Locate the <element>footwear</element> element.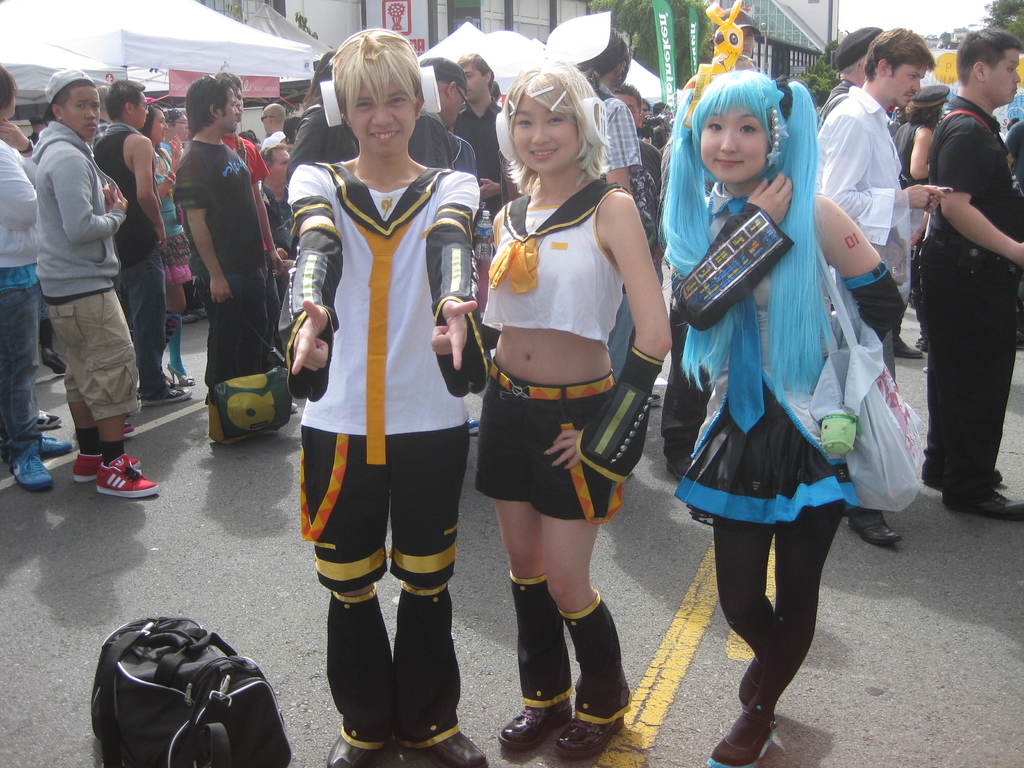
Element bbox: <region>417, 729, 488, 767</region>.
